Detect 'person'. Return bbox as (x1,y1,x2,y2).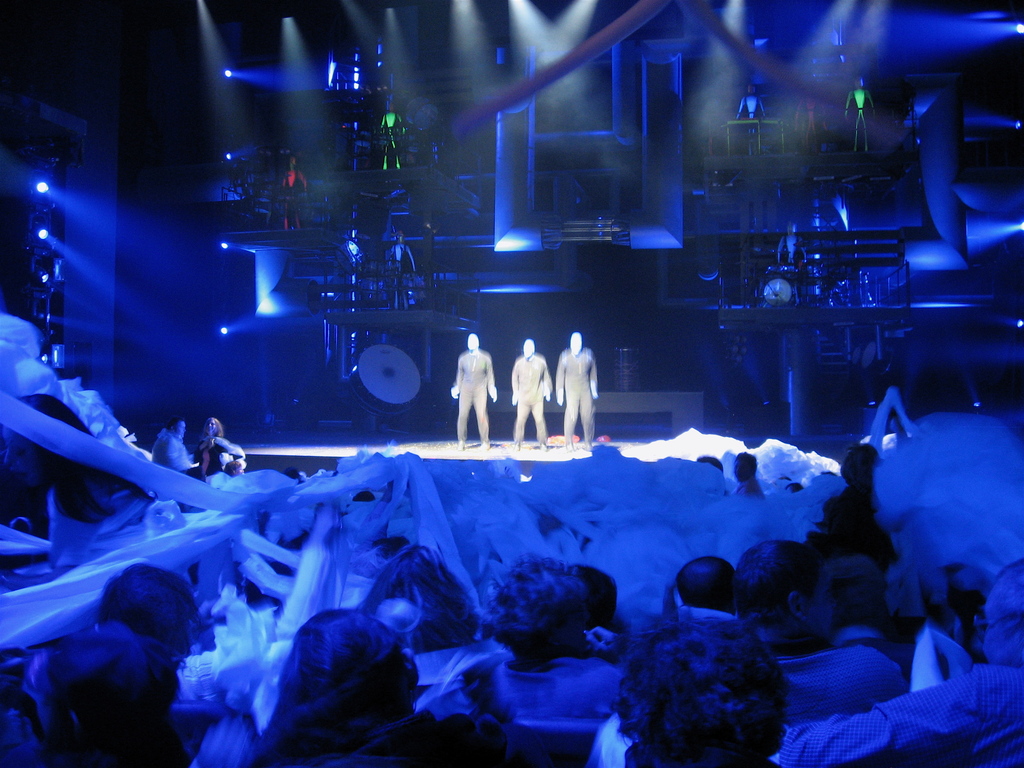
(191,413,252,479).
